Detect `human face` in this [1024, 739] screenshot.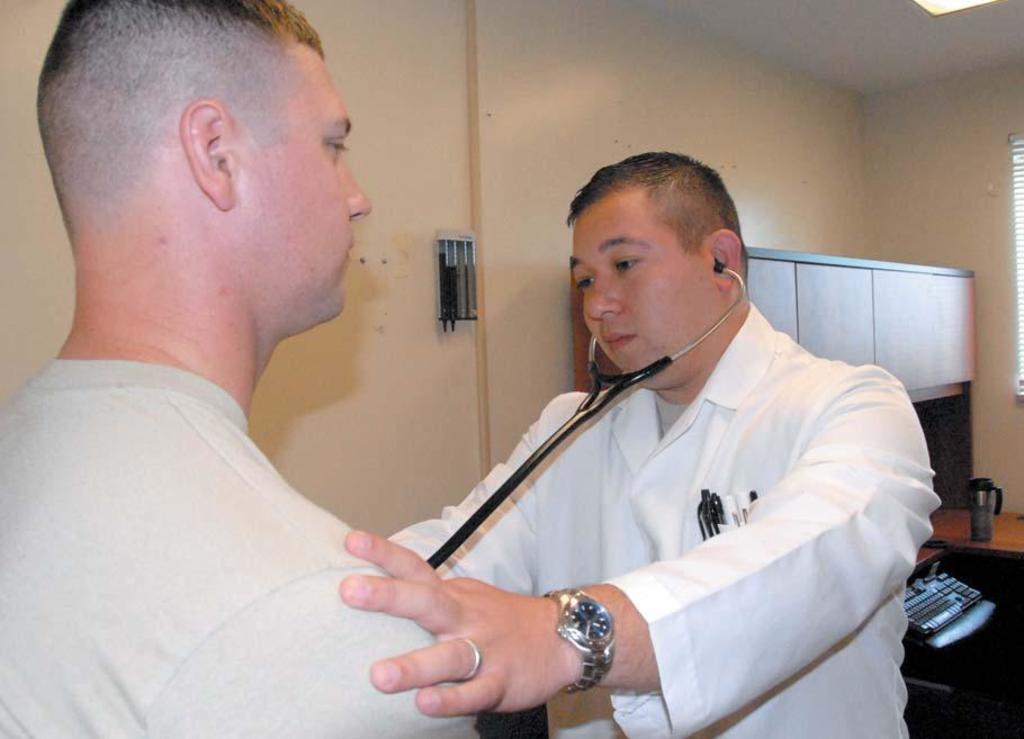
Detection: Rect(569, 188, 726, 393).
